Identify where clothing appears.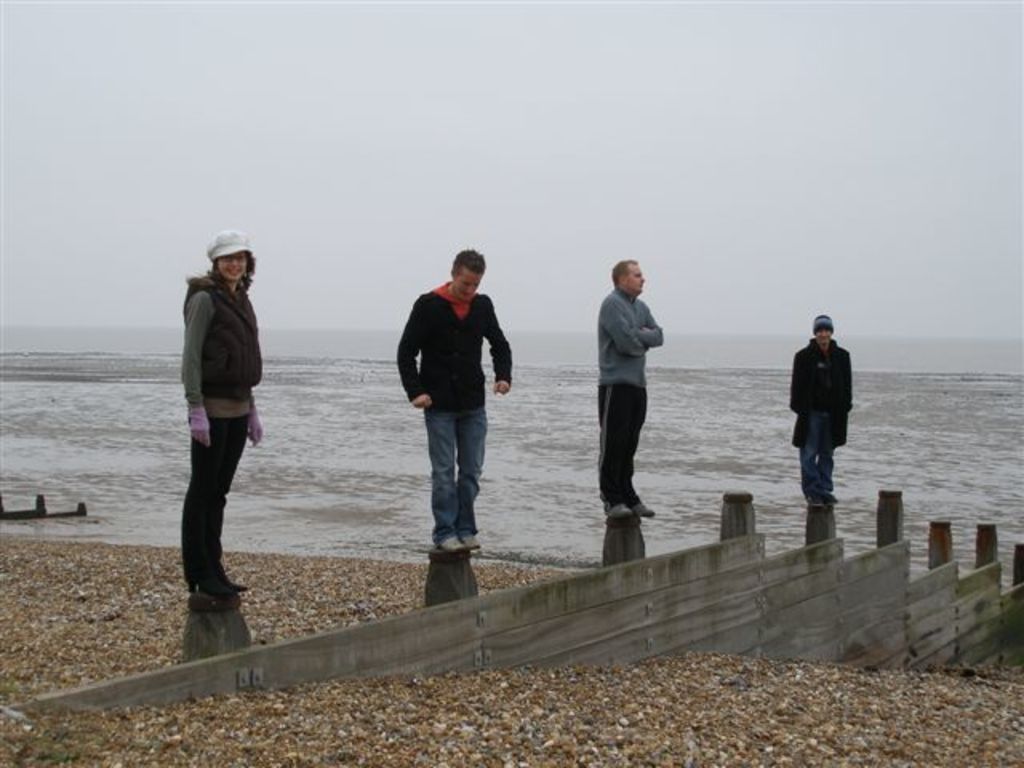
Appears at (587,277,662,494).
